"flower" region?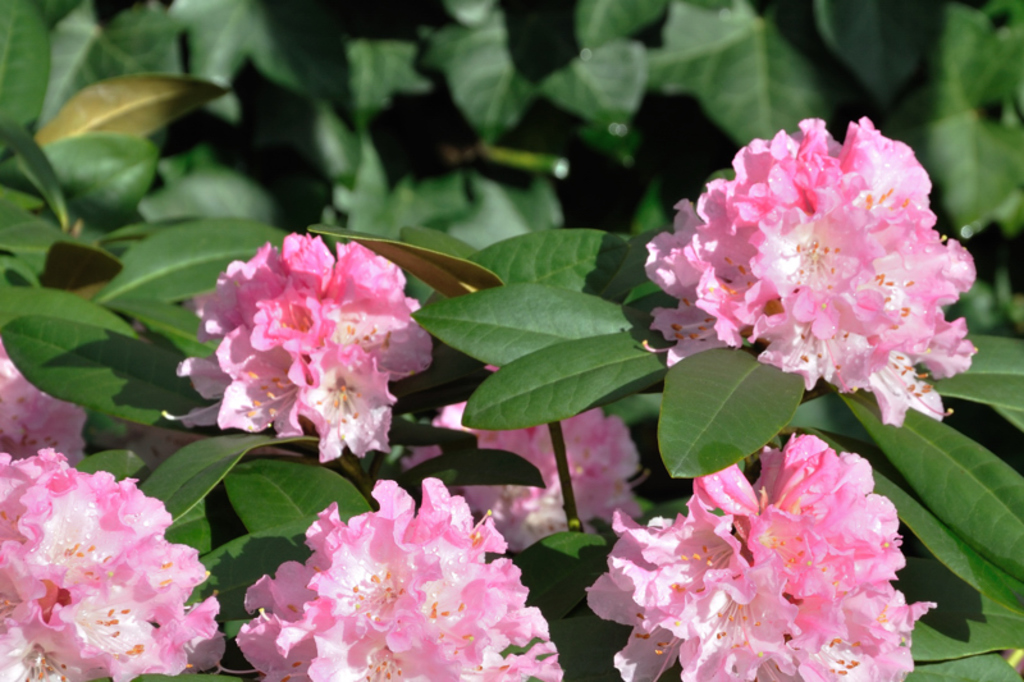
(left=0, top=444, right=230, bottom=681)
